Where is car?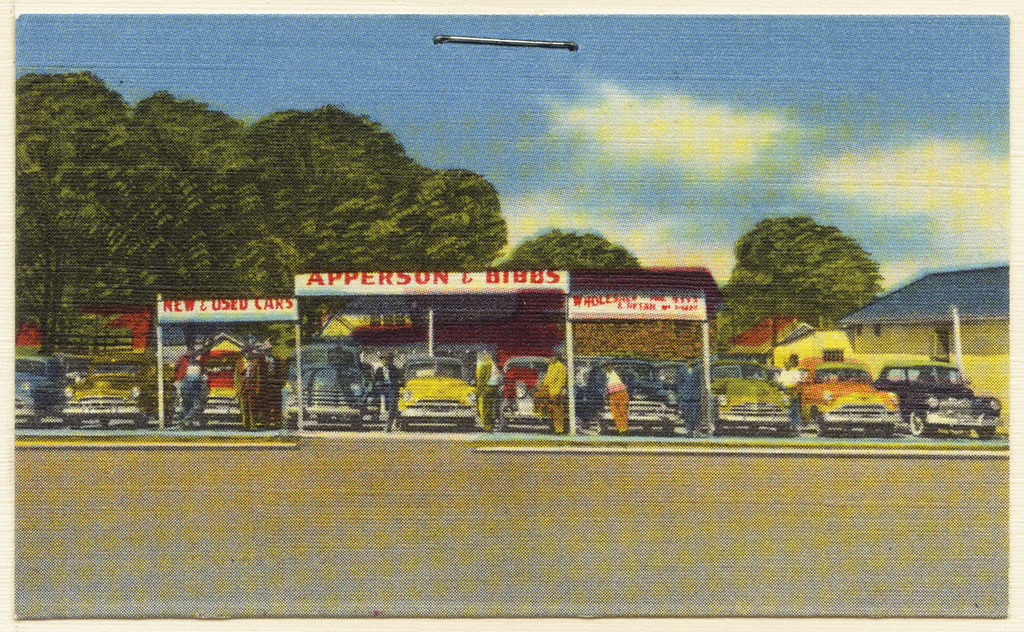
BBox(871, 356, 982, 440).
